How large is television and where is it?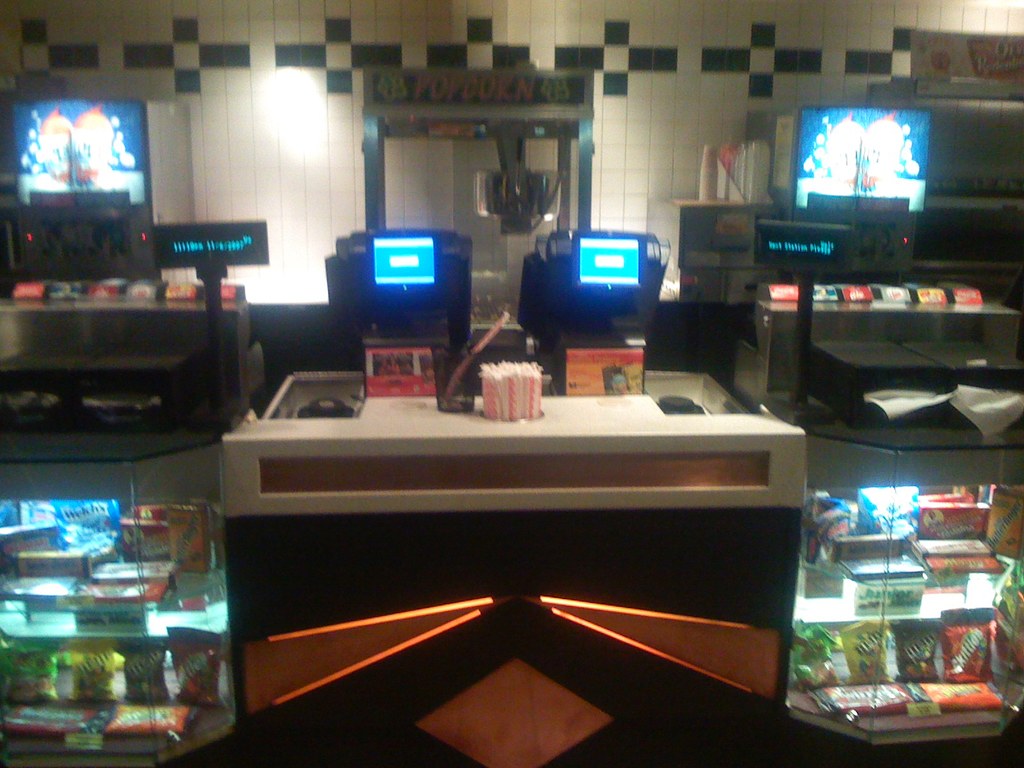
Bounding box: {"left": 6, "top": 94, "right": 152, "bottom": 224}.
